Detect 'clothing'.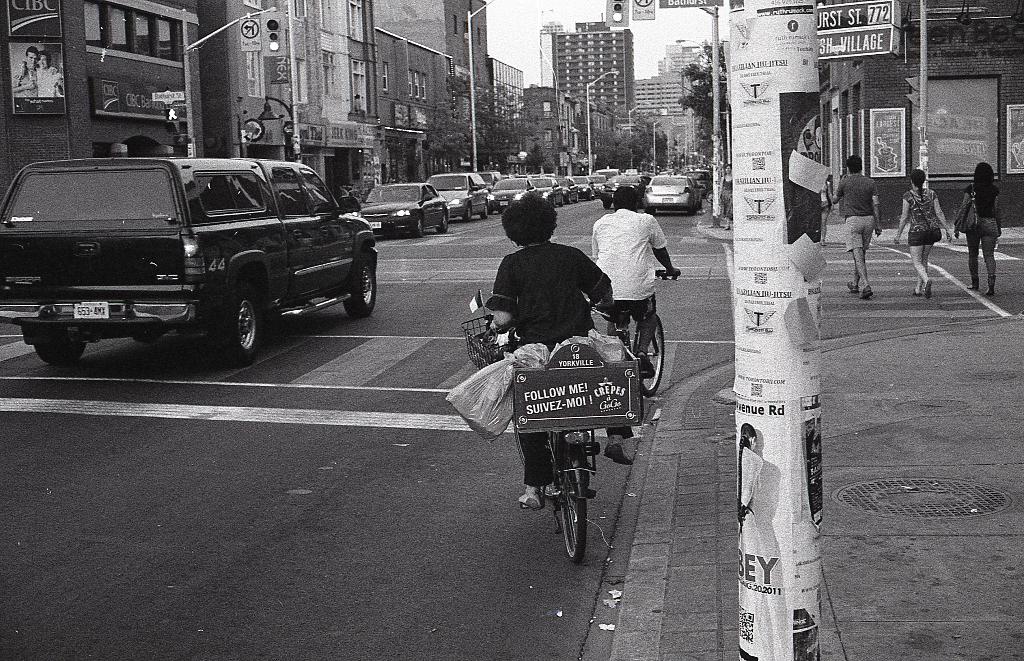
Detected at {"left": 907, "top": 187, "right": 948, "bottom": 243}.
